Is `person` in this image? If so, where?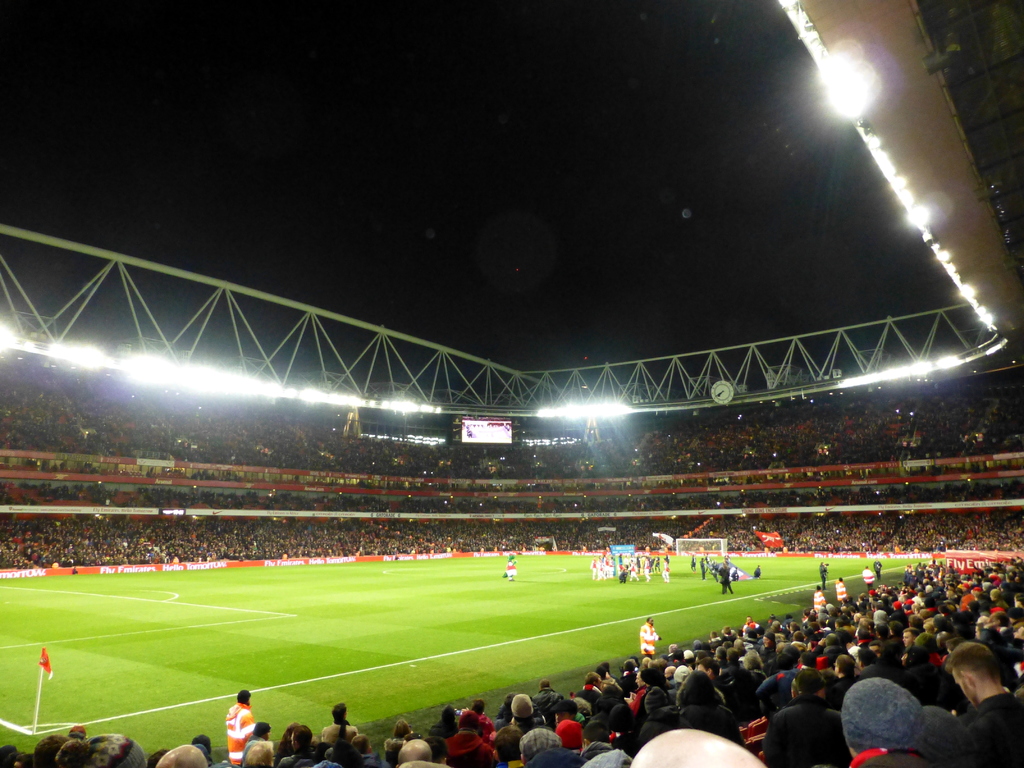
Yes, at locate(348, 732, 375, 767).
